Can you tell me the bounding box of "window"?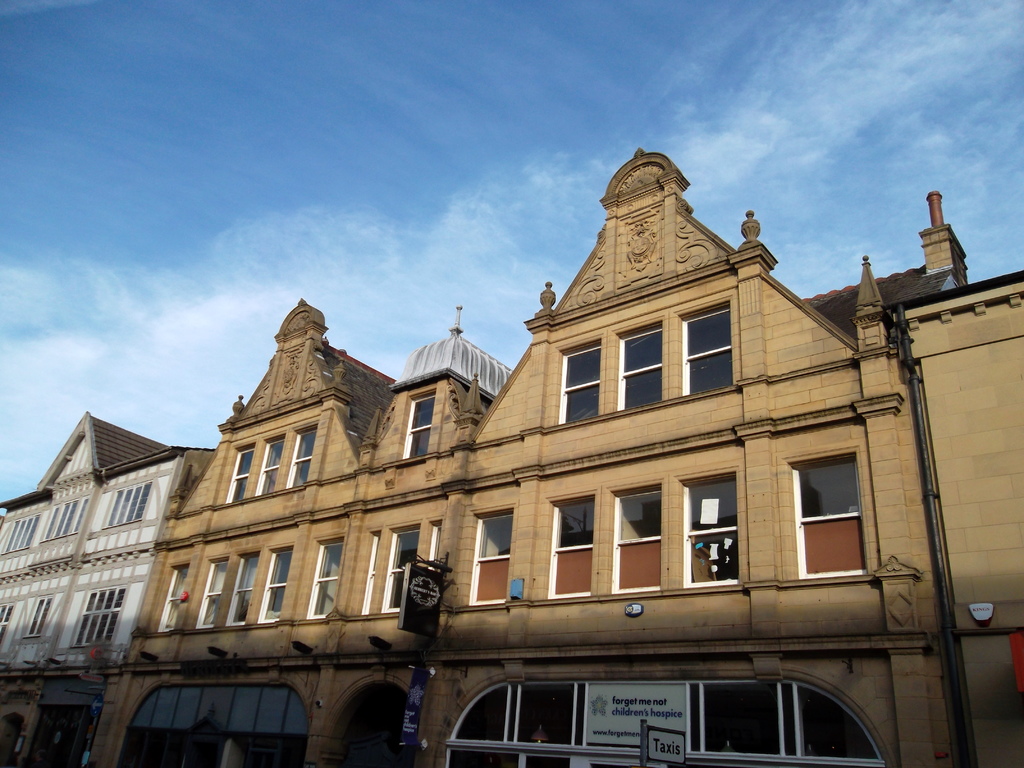
bbox=[72, 582, 127, 644].
